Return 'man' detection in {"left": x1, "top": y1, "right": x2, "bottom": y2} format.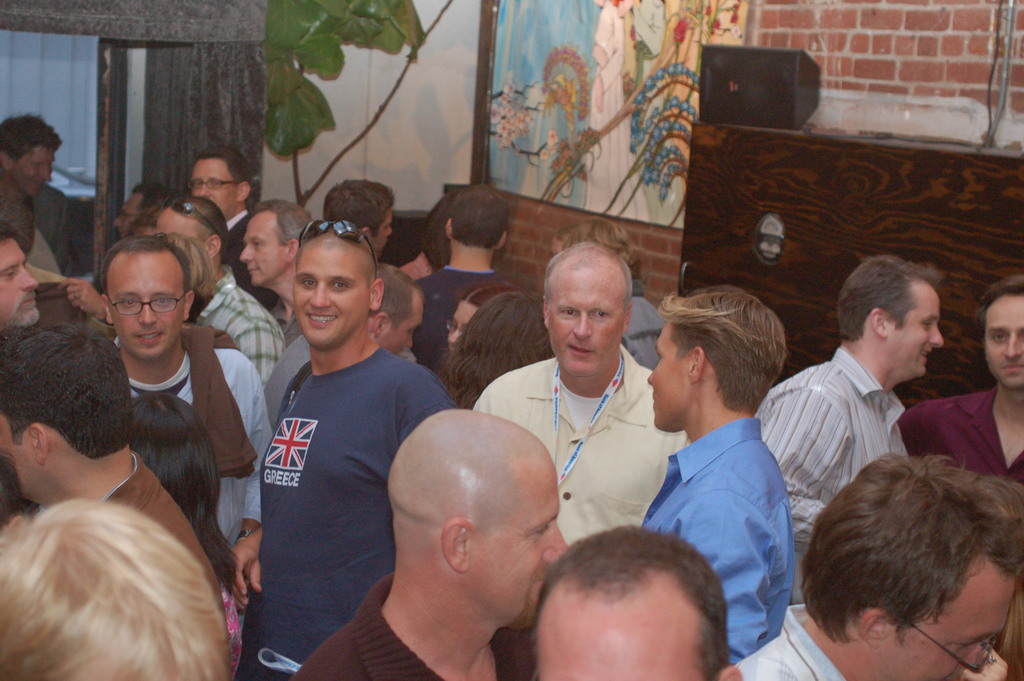
{"left": 897, "top": 277, "right": 1023, "bottom": 483}.
